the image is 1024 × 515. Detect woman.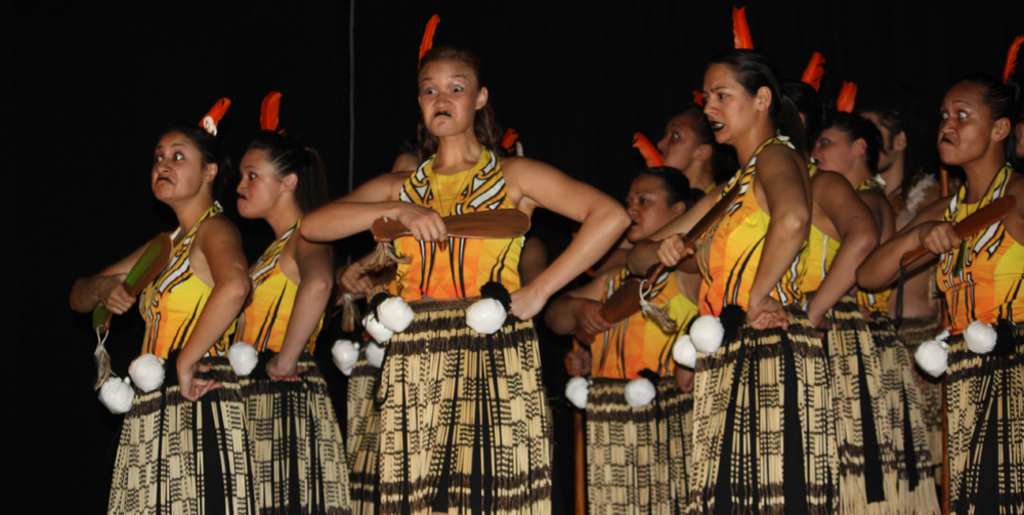
Detection: <bbox>231, 84, 359, 514</bbox>.
